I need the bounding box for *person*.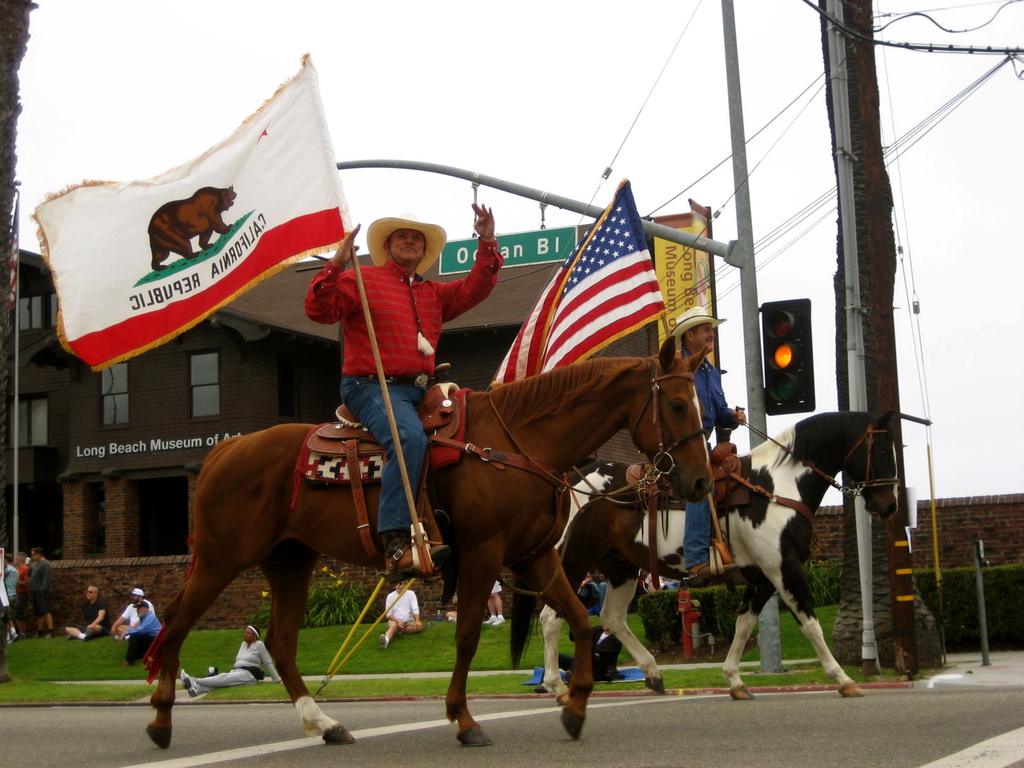
Here it is: l=61, t=584, r=108, b=641.
